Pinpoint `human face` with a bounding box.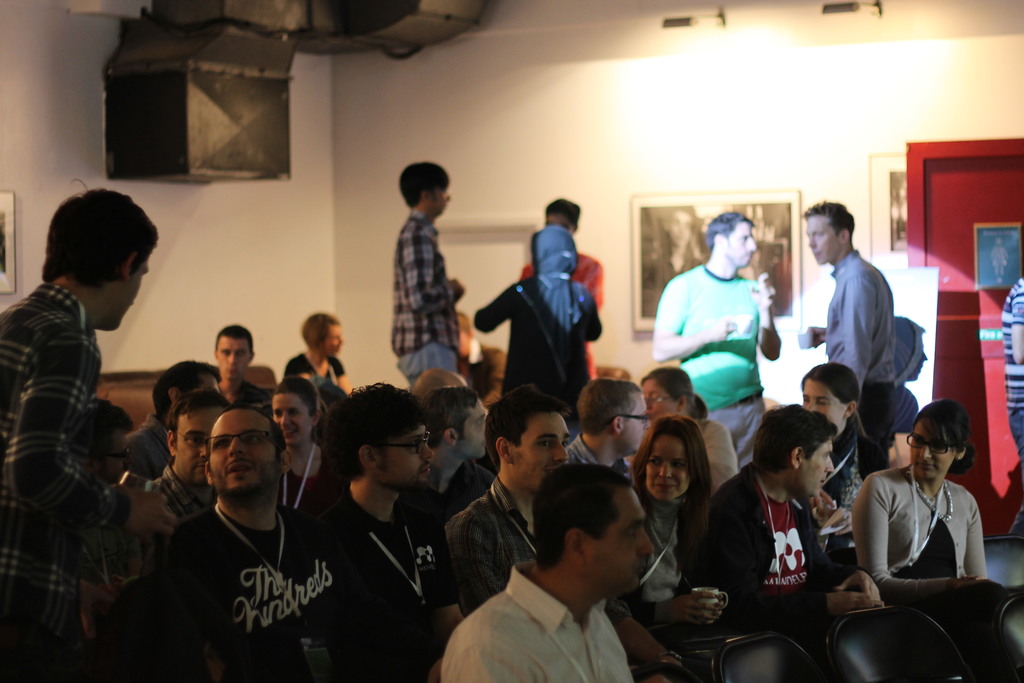
(909,416,958,479).
